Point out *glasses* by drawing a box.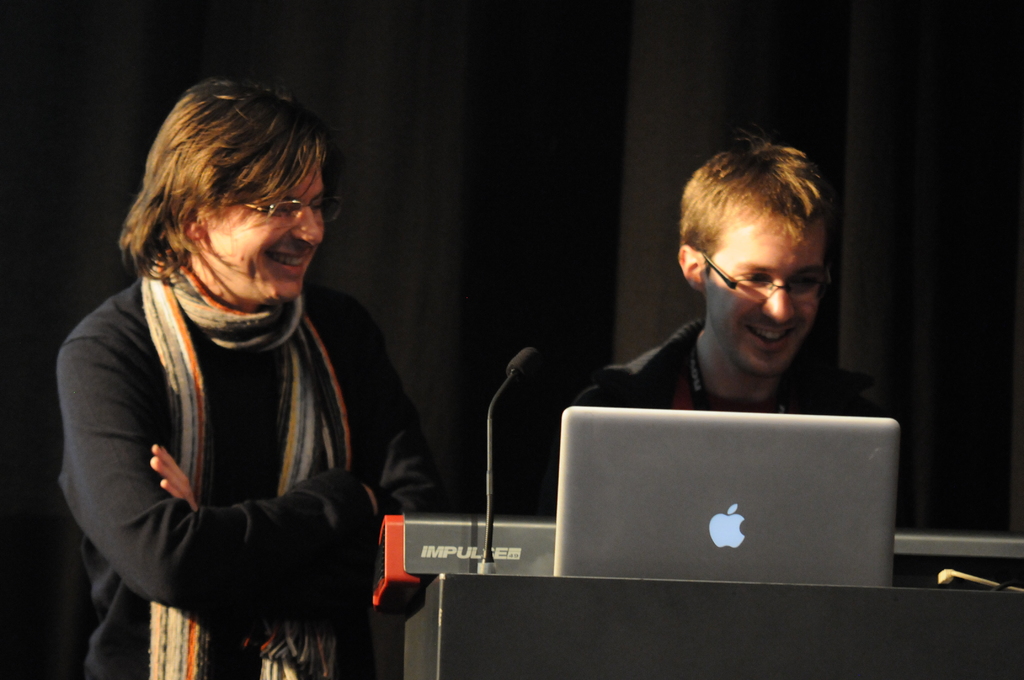
bbox=(700, 249, 833, 299).
